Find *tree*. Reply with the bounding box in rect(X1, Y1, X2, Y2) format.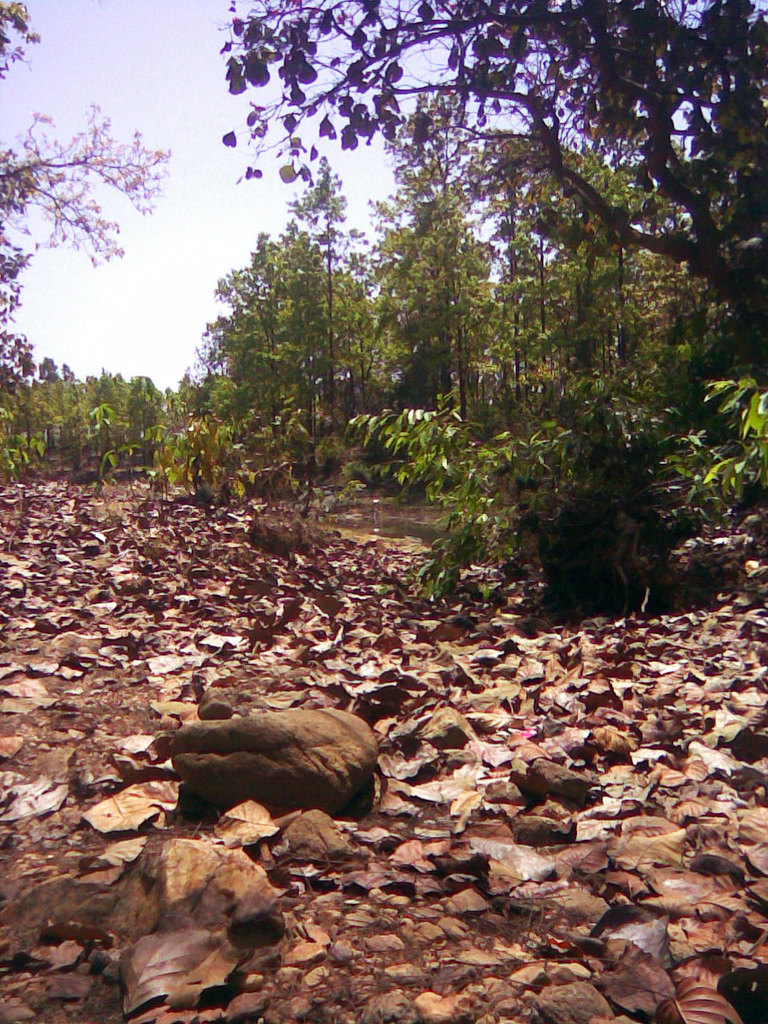
rect(0, 0, 178, 402).
